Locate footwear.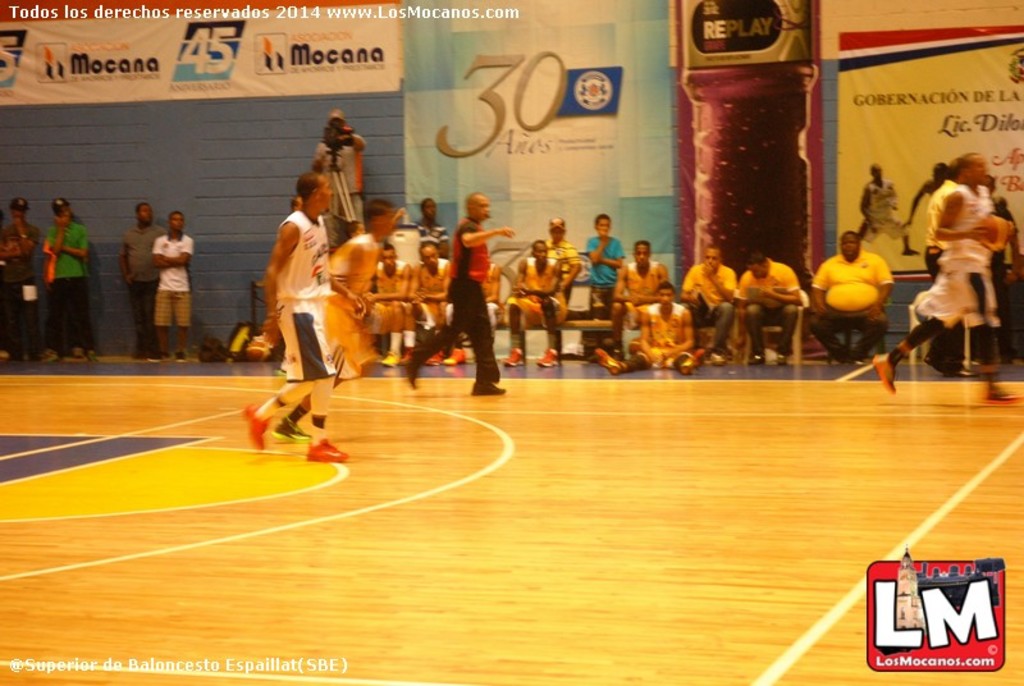
Bounding box: x1=383, y1=352, x2=399, y2=366.
